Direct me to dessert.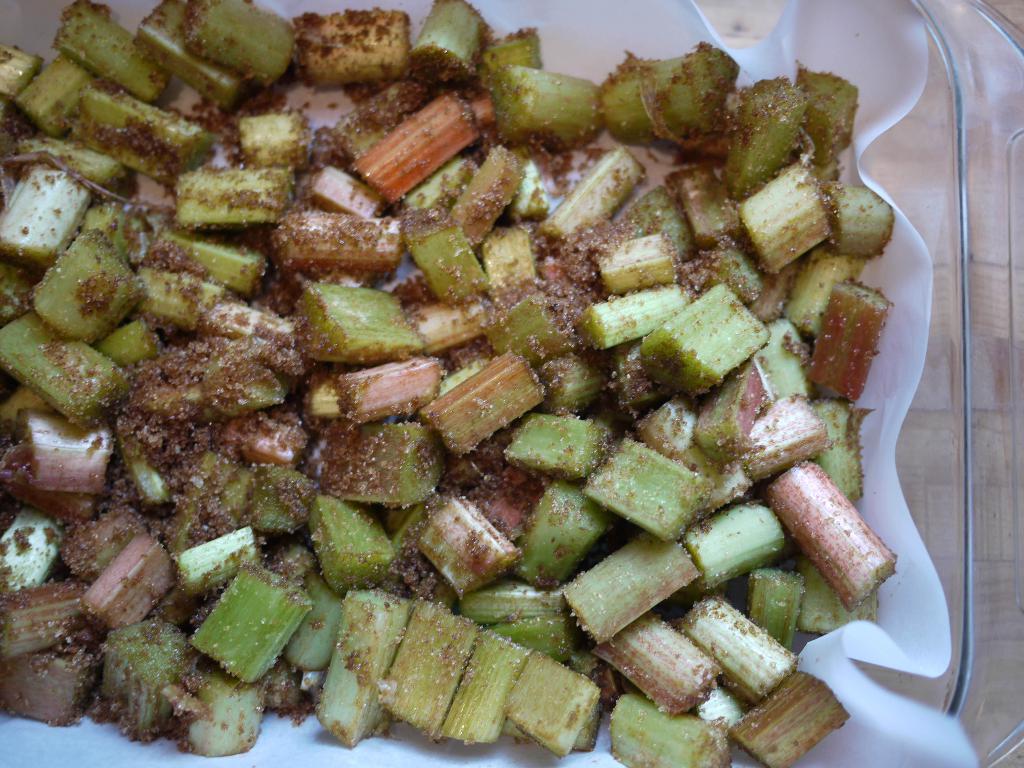
Direction: (270, 207, 380, 276).
